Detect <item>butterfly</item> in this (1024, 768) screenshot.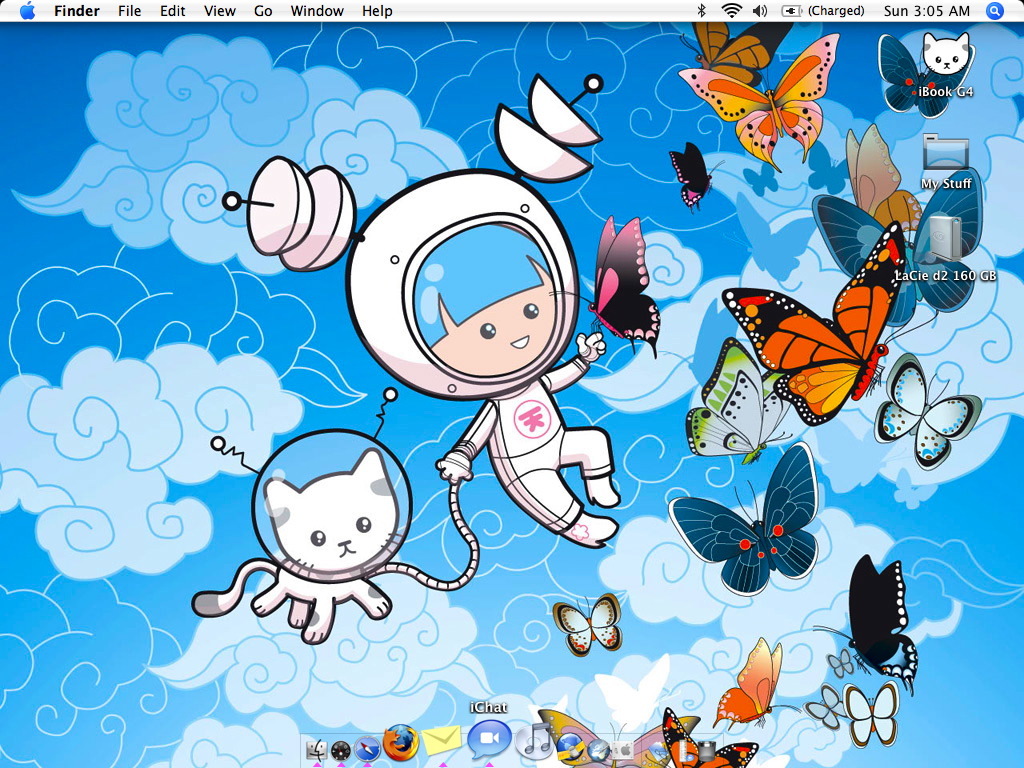
Detection: BBox(840, 120, 929, 242).
